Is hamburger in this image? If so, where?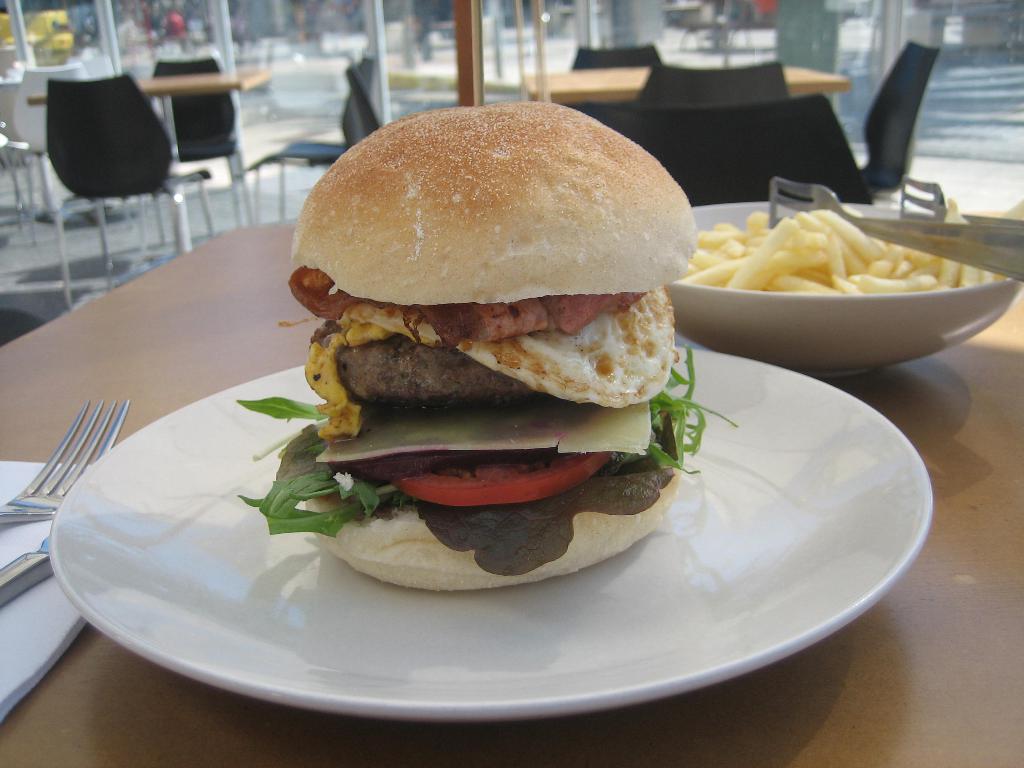
Yes, at 239,99,737,595.
